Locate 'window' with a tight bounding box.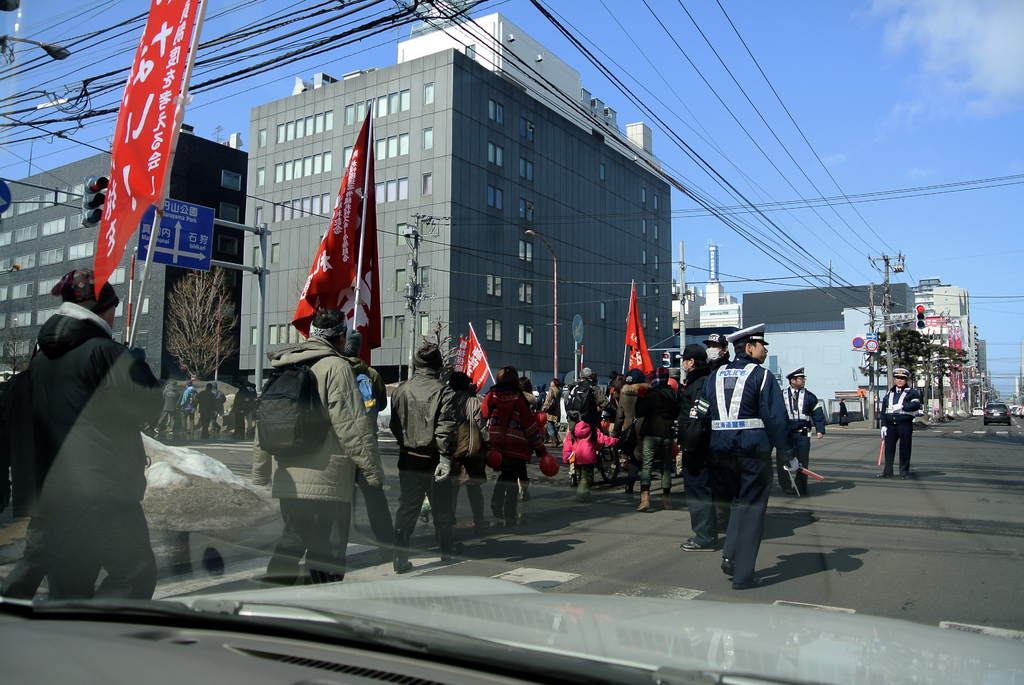
320/149/332/173.
